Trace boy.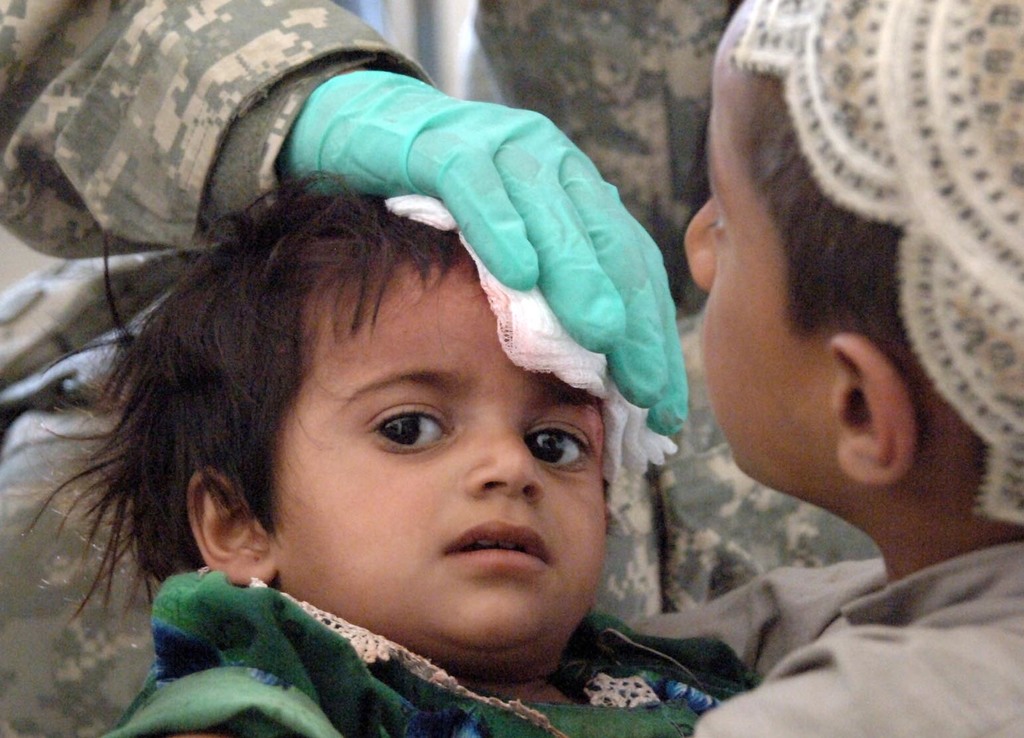
Traced to (16, 165, 767, 737).
